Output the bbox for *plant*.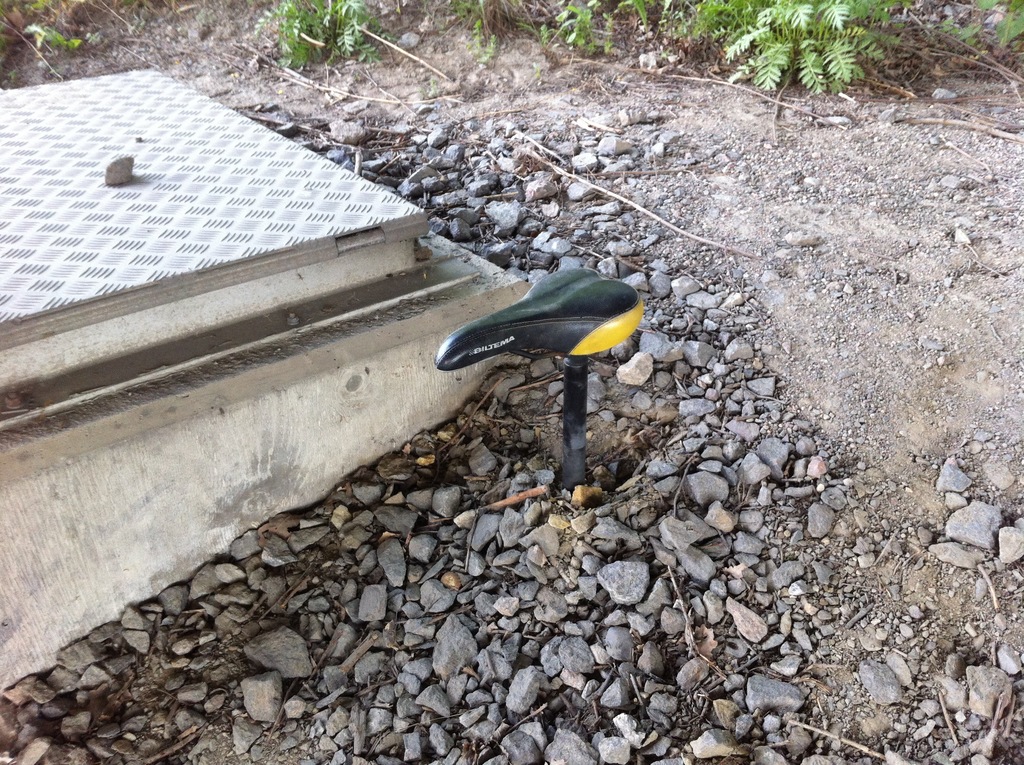
<box>308,0,388,60</box>.
